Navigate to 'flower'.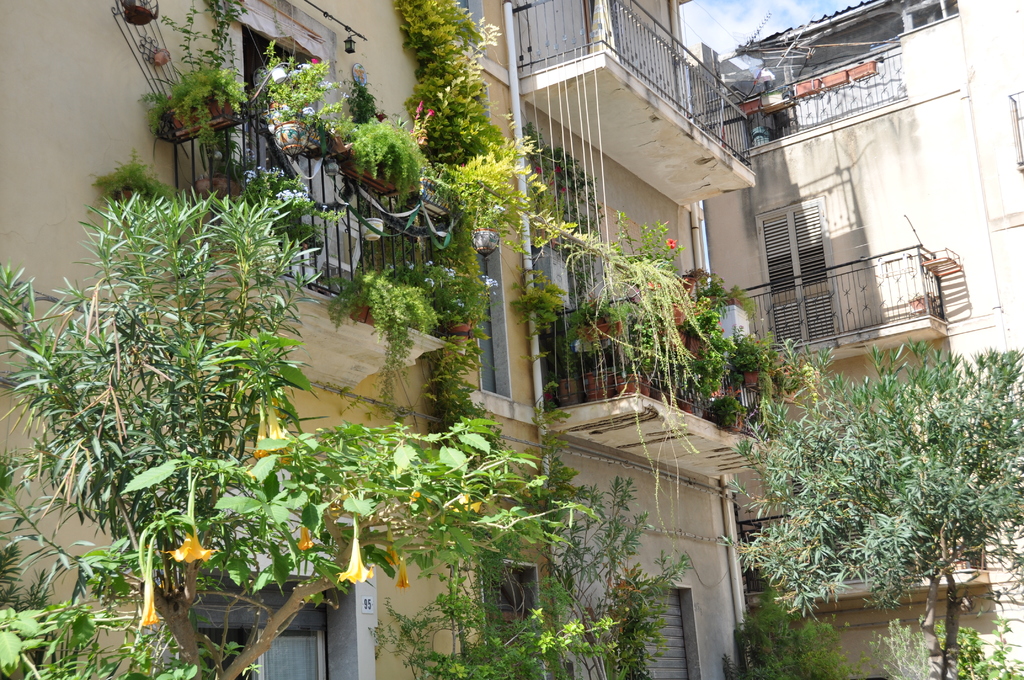
Navigation target: [413, 95, 426, 119].
